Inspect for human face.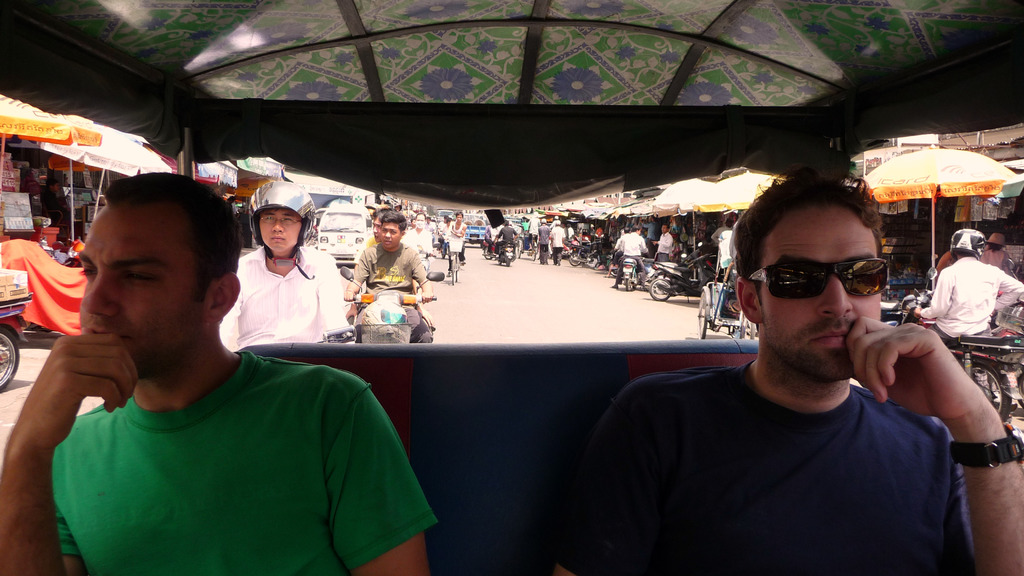
Inspection: 416 214 426 228.
